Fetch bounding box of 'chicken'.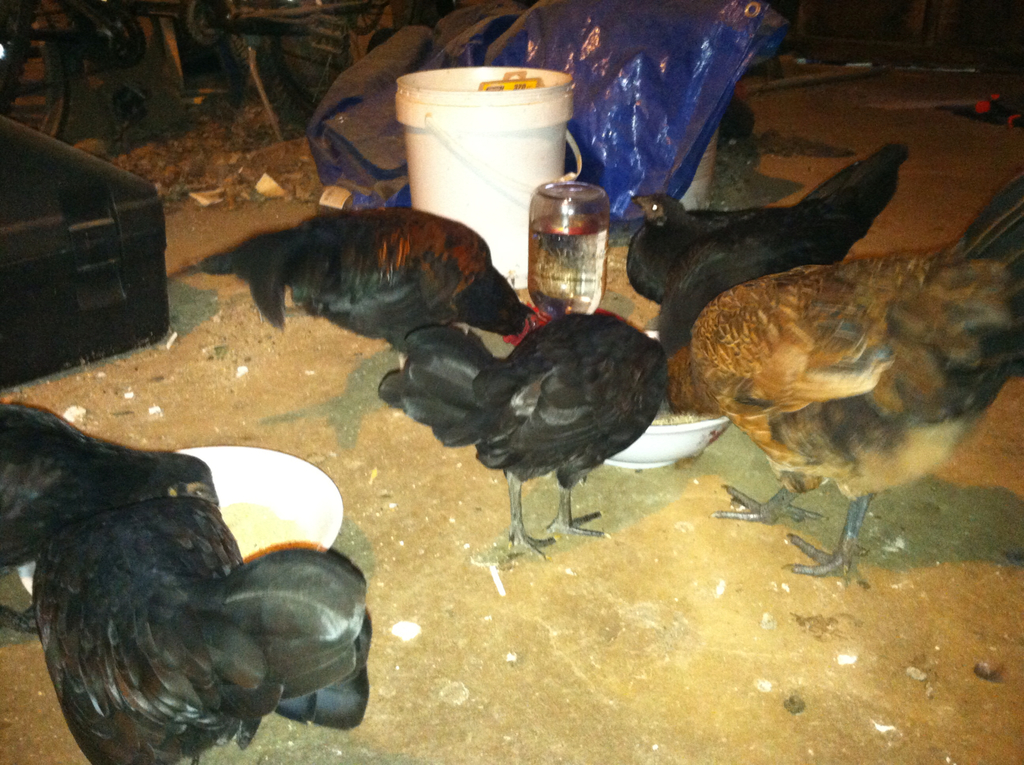
Bbox: x1=180 y1=205 x2=548 y2=368.
